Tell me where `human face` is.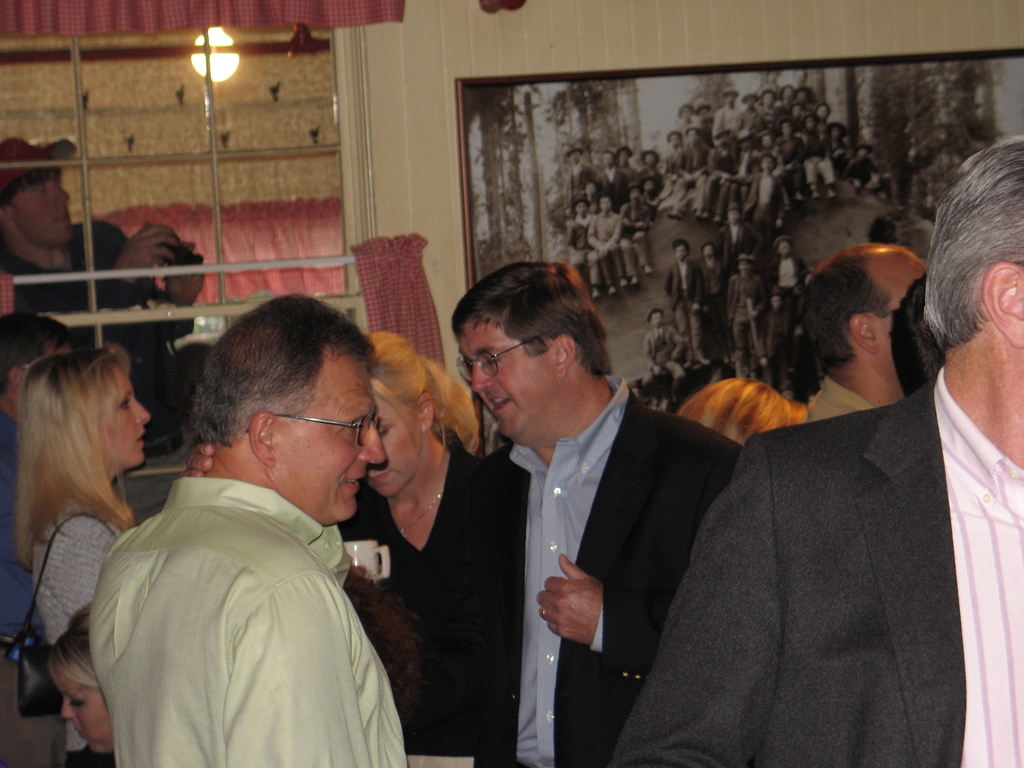
`human face` is at (left=91, top=365, right=153, bottom=468).
